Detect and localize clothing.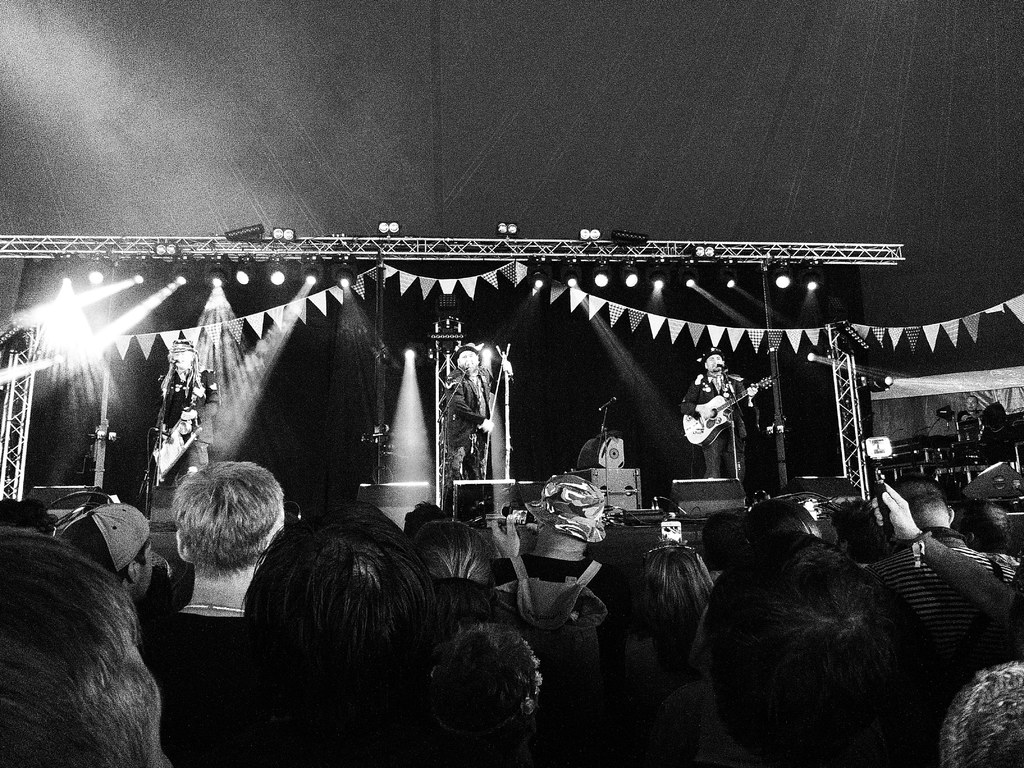
Localized at l=491, t=556, r=594, b=585.
